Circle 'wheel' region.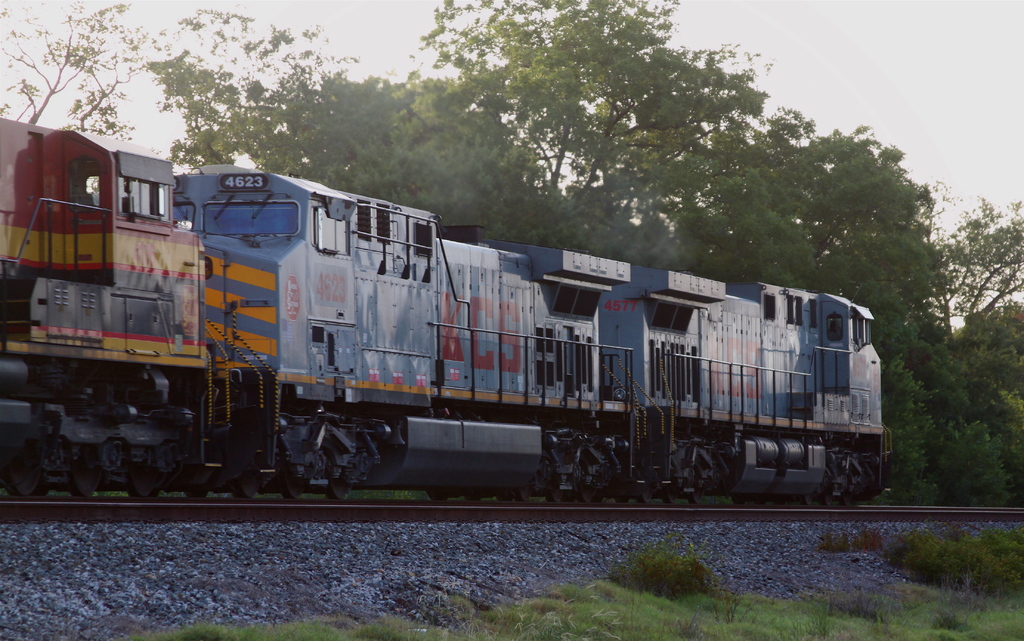
Region: 186:487:205:496.
